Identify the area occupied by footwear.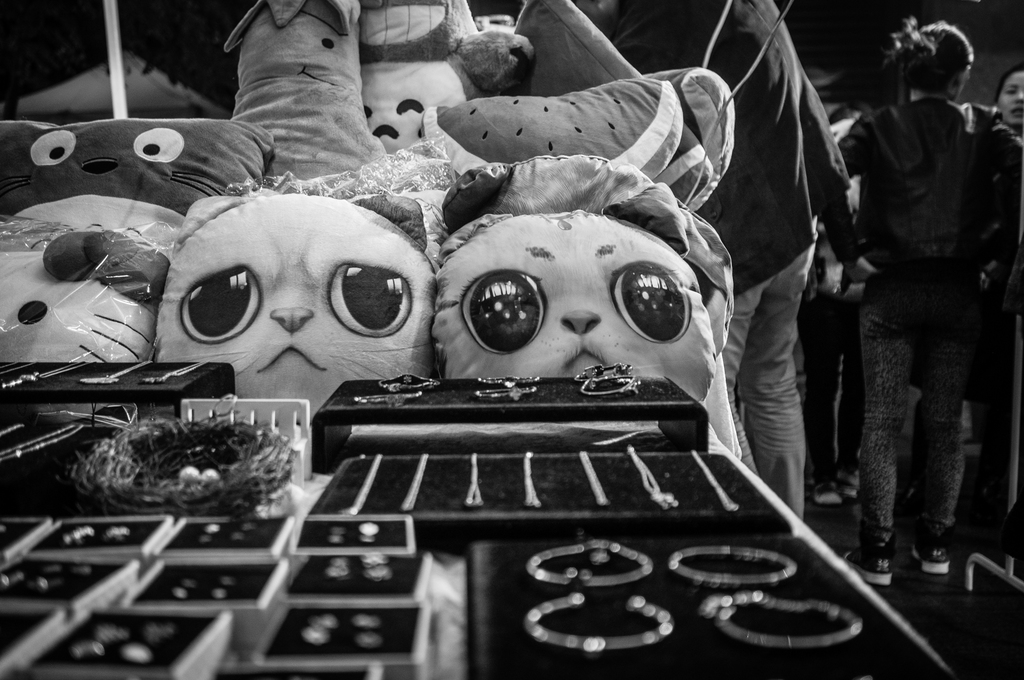
Area: Rect(915, 536, 952, 581).
